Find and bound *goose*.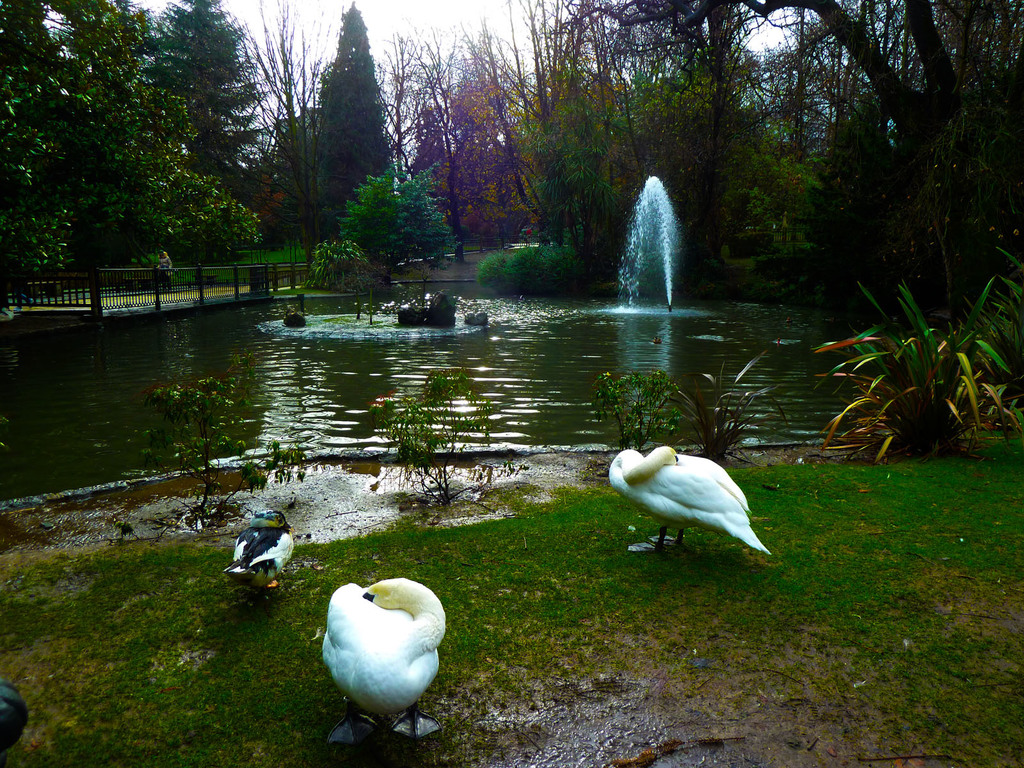
Bound: BBox(595, 433, 778, 574).
